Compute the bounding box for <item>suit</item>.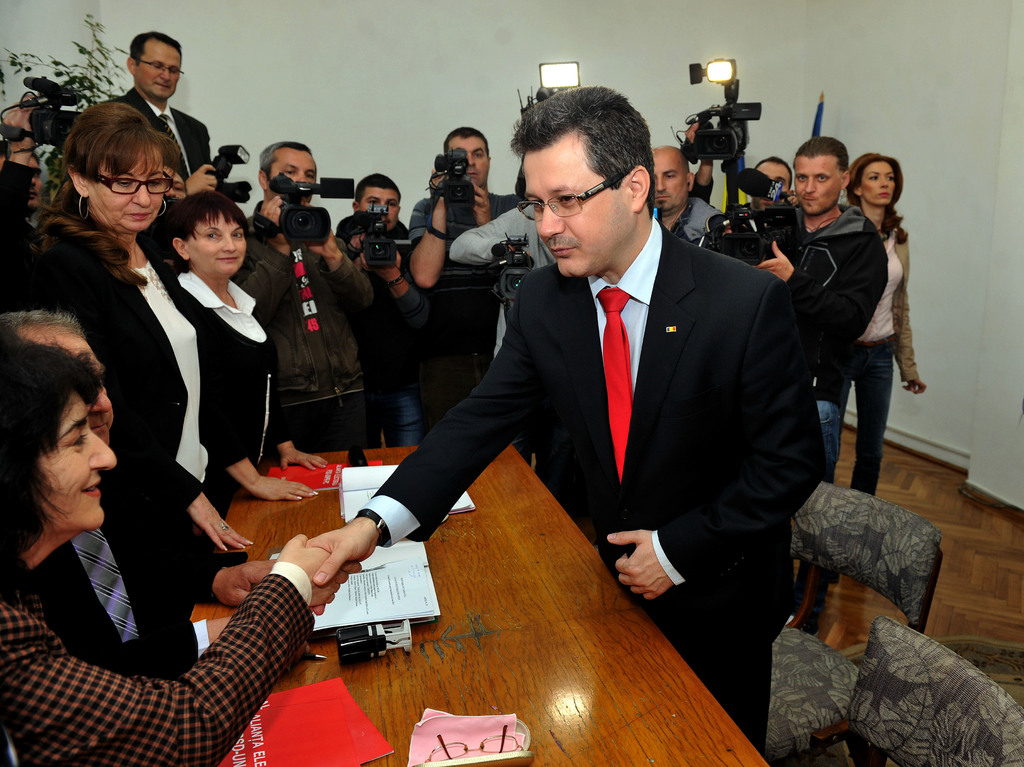
(left=438, top=120, right=820, bottom=660).
